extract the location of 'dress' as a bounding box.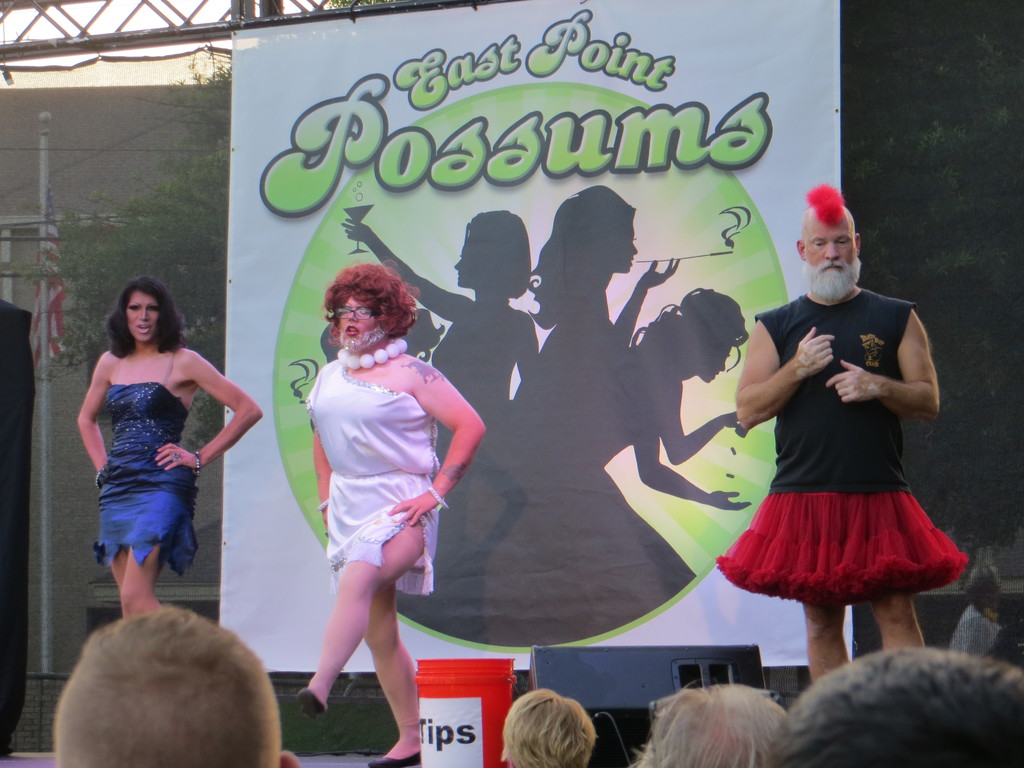
x1=708 y1=291 x2=969 y2=611.
